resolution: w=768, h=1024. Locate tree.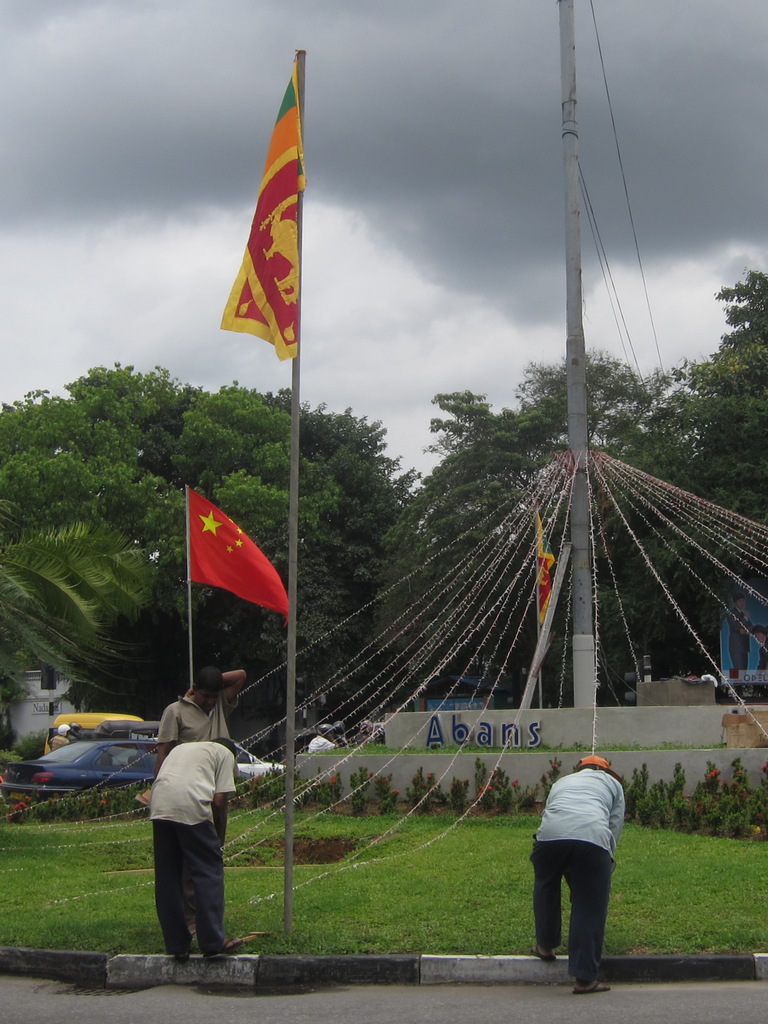
select_region(637, 263, 767, 686).
